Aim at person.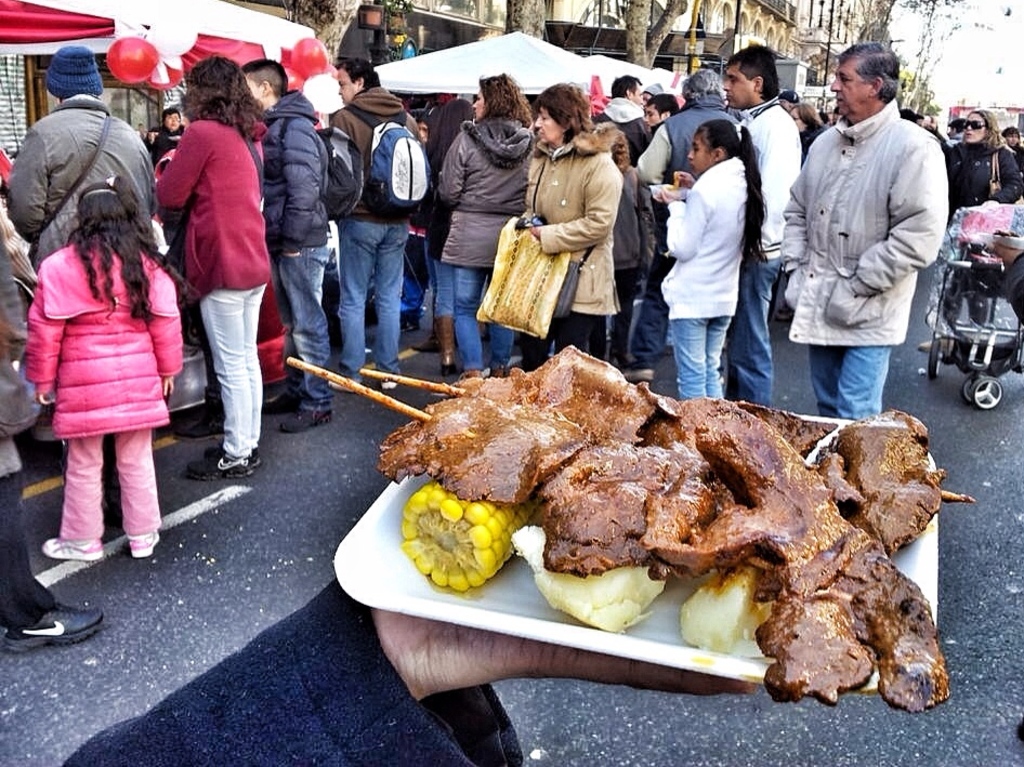
Aimed at bbox=[653, 111, 767, 407].
